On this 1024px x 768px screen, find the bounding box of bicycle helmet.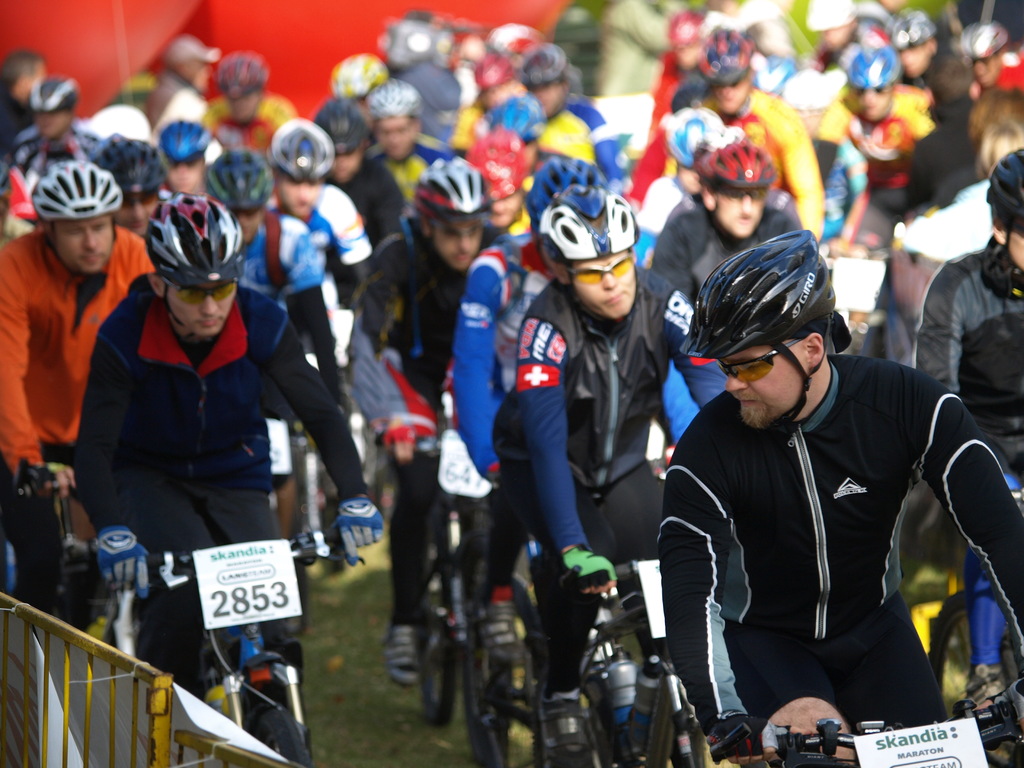
Bounding box: box=[30, 74, 76, 113].
